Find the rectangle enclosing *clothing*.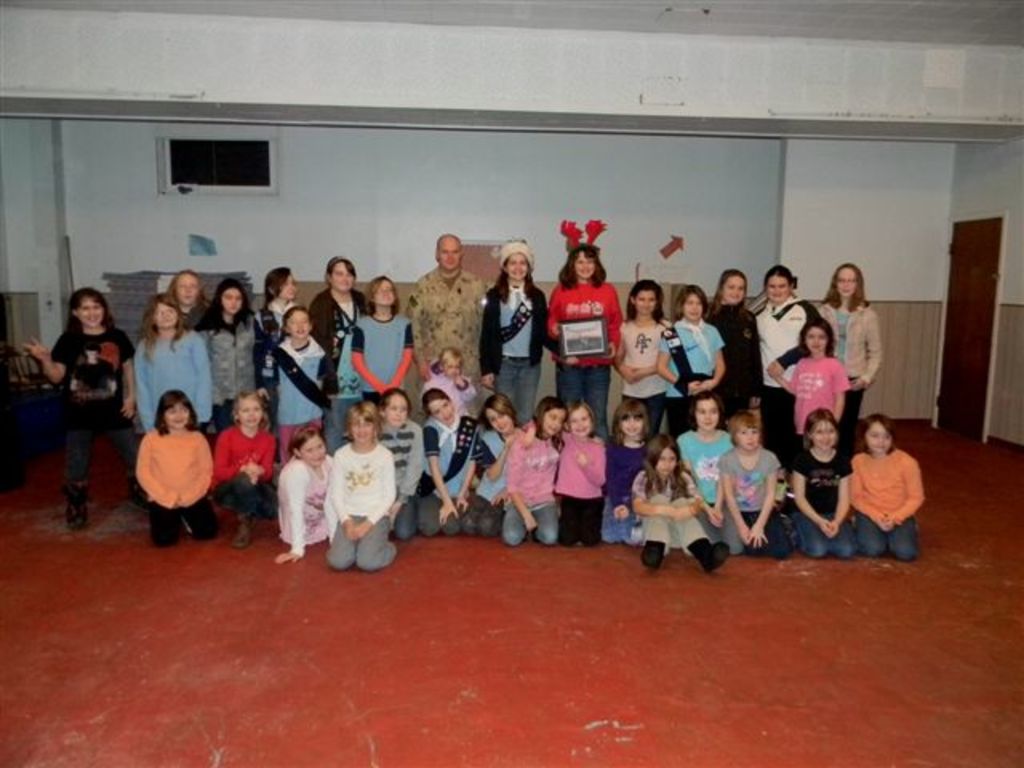
(left=658, top=318, right=728, bottom=408).
